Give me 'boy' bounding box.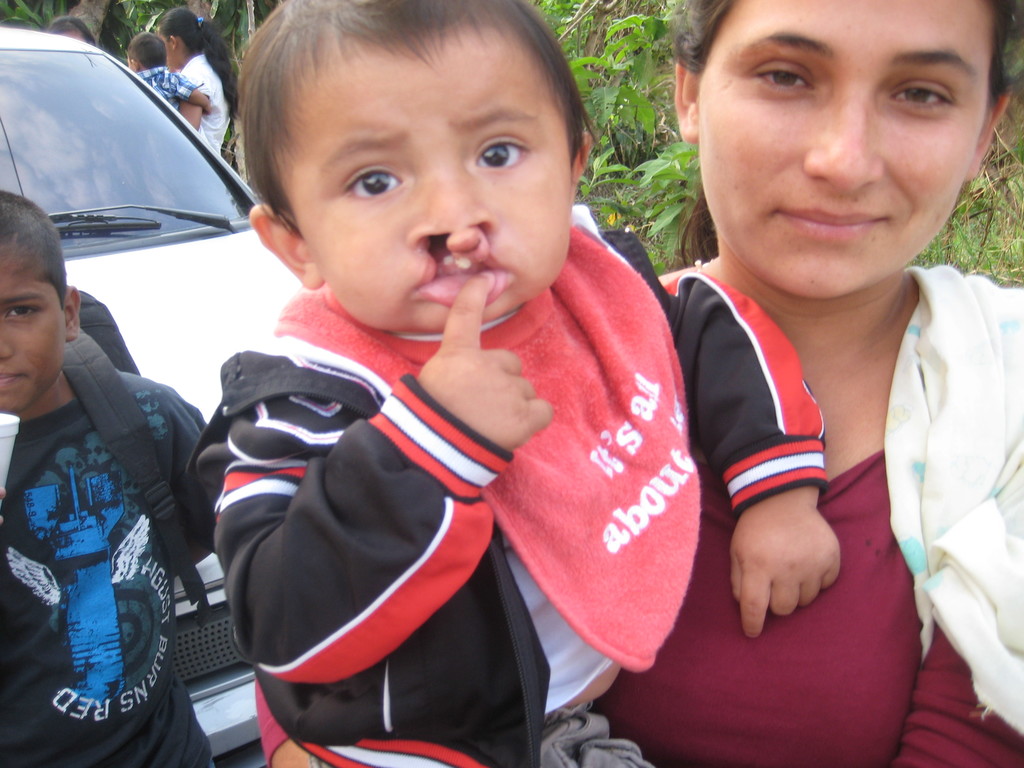
l=0, t=189, r=205, b=765.
